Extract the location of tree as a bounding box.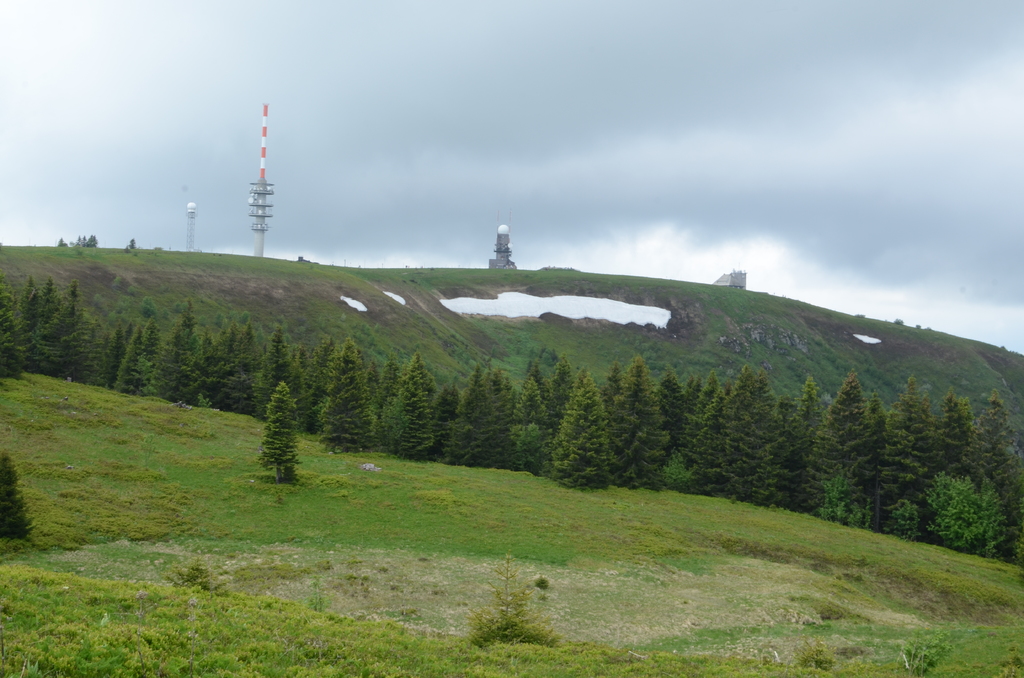
254 317 300 426.
